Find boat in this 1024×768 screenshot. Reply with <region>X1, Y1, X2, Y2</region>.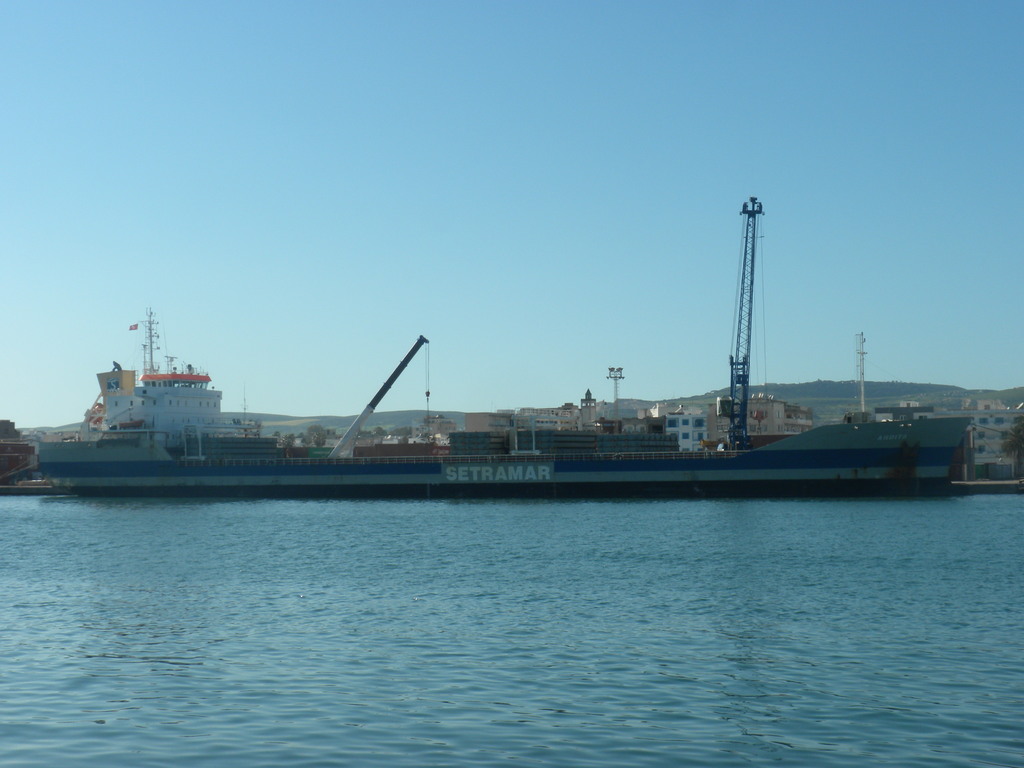
<region>48, 204, 996, 509</region>.
